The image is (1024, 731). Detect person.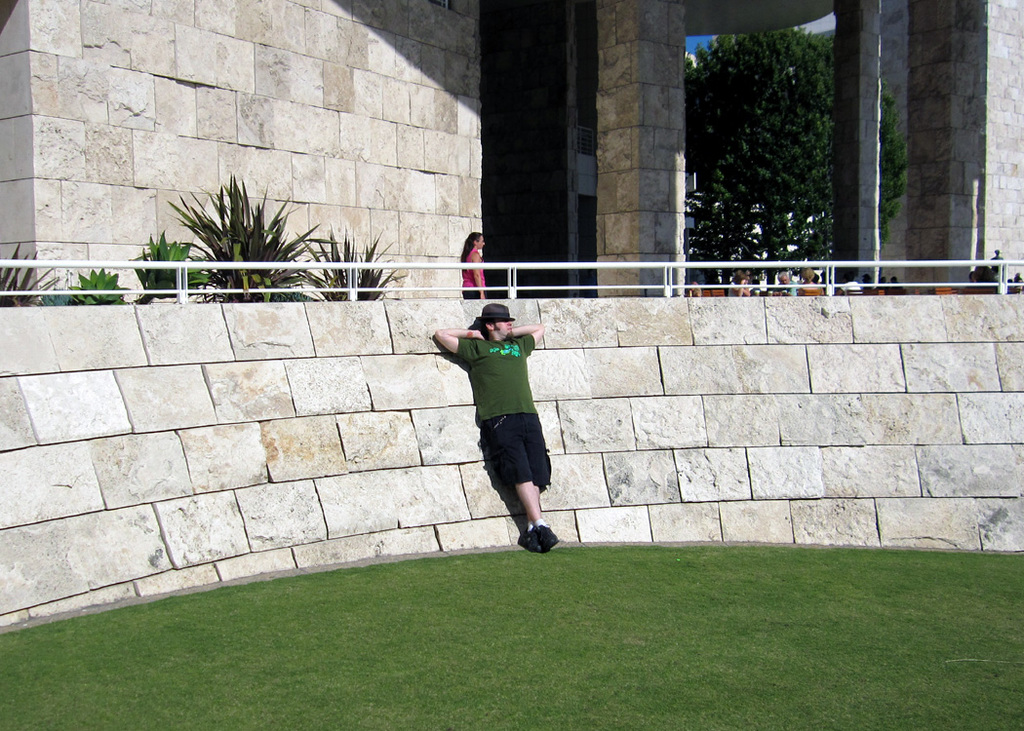
Detection: l=430, t=302, r=564, b=553.
